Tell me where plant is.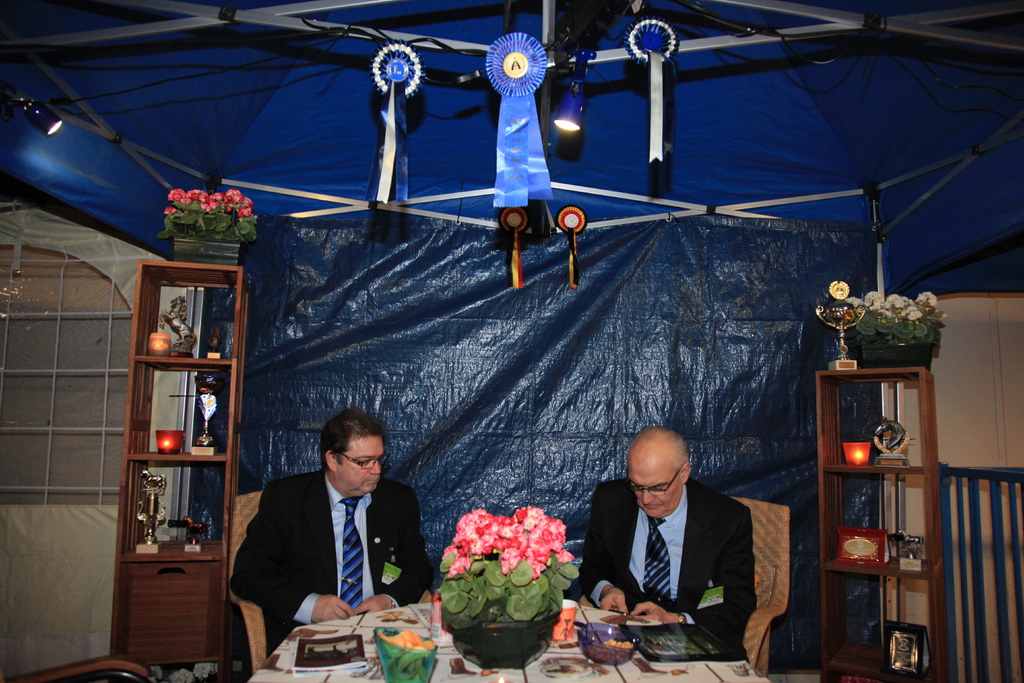
plant is at 148/660/220/682.
